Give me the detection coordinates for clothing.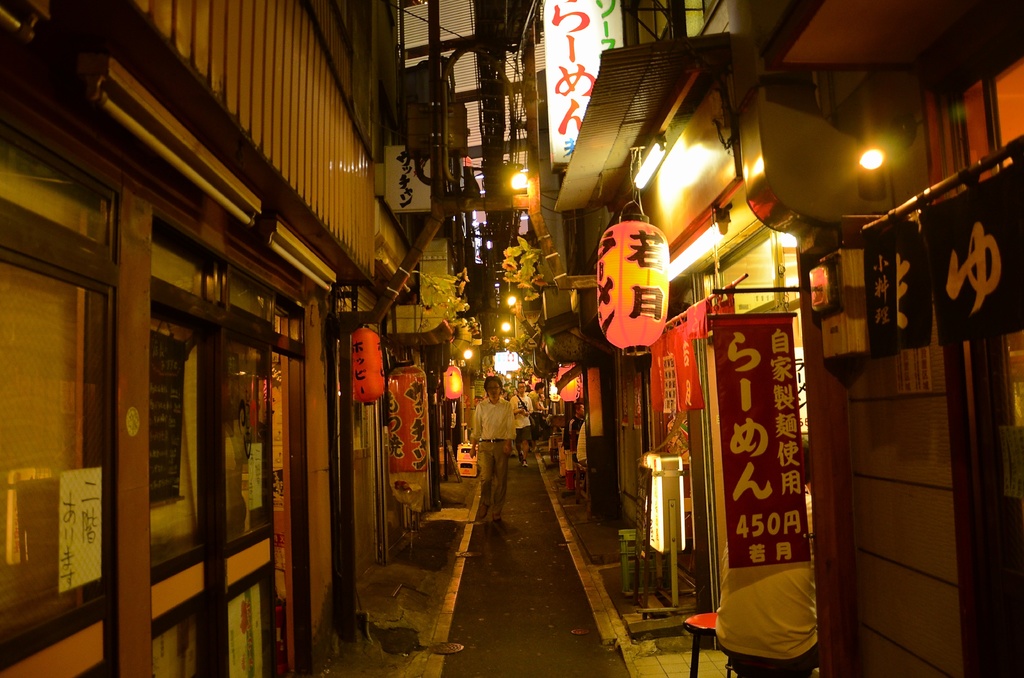
crop(713, 485, 819, 677).
